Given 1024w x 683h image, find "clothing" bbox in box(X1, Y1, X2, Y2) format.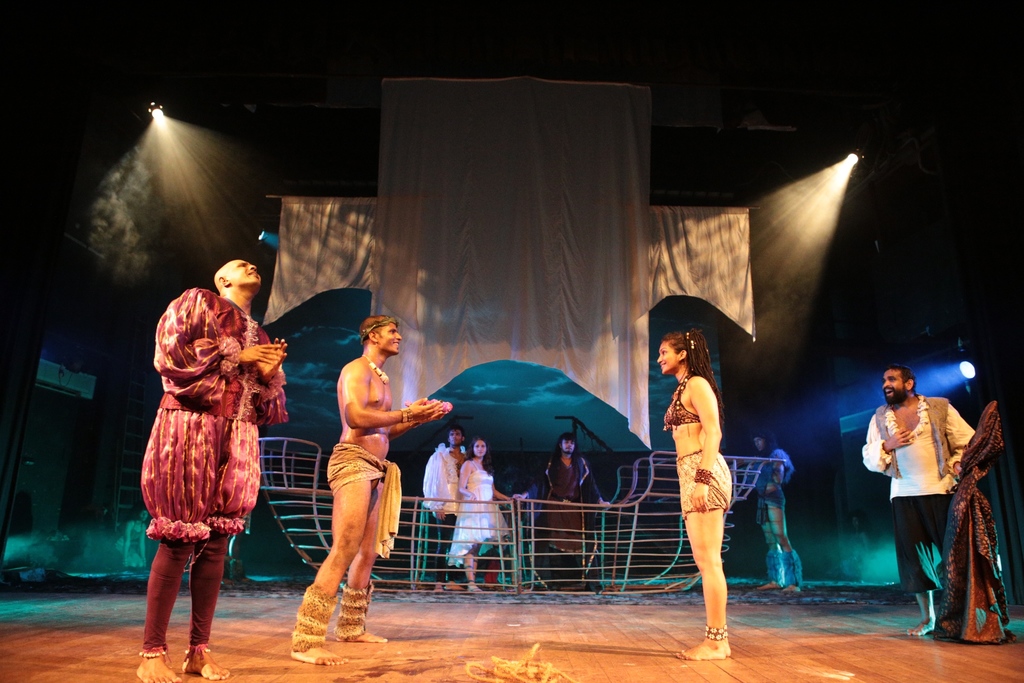
box(749, 444, 797, 500).
